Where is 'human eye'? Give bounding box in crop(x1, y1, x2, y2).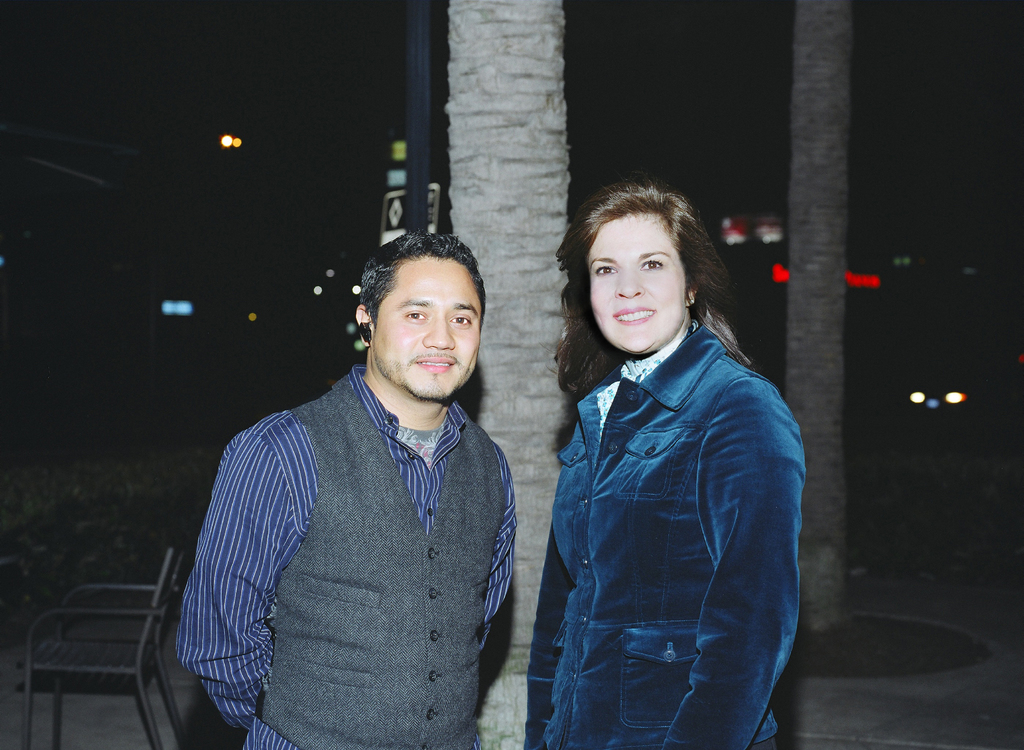
crop(638, 255, 664, 272).
